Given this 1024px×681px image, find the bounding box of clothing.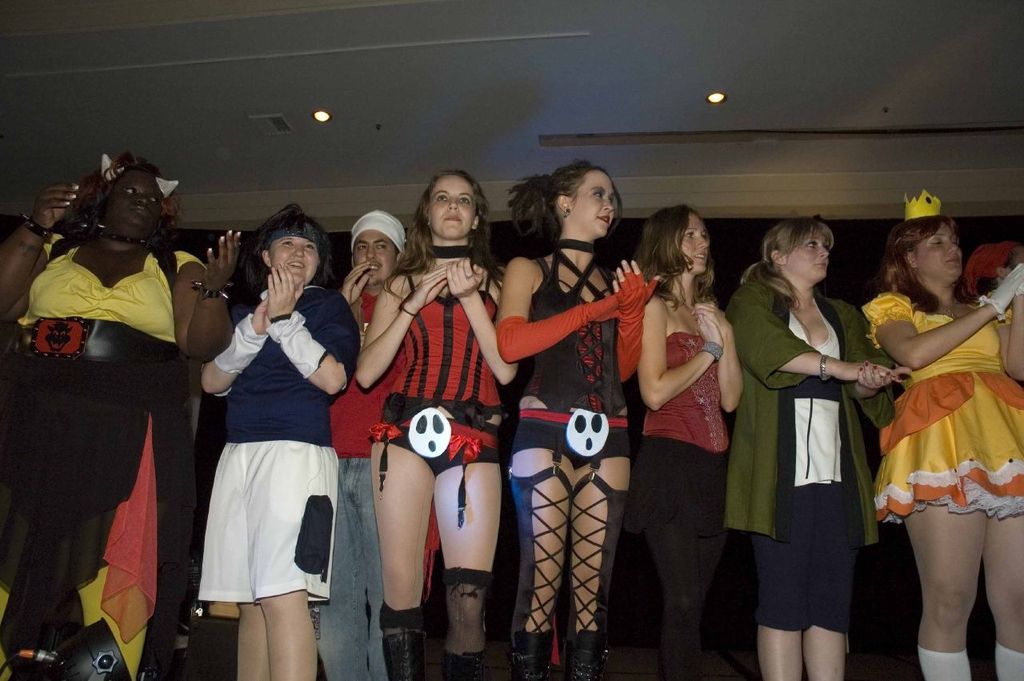
{"x1": 639, "y1": 339, "x2": 732, "y2": 447}.
